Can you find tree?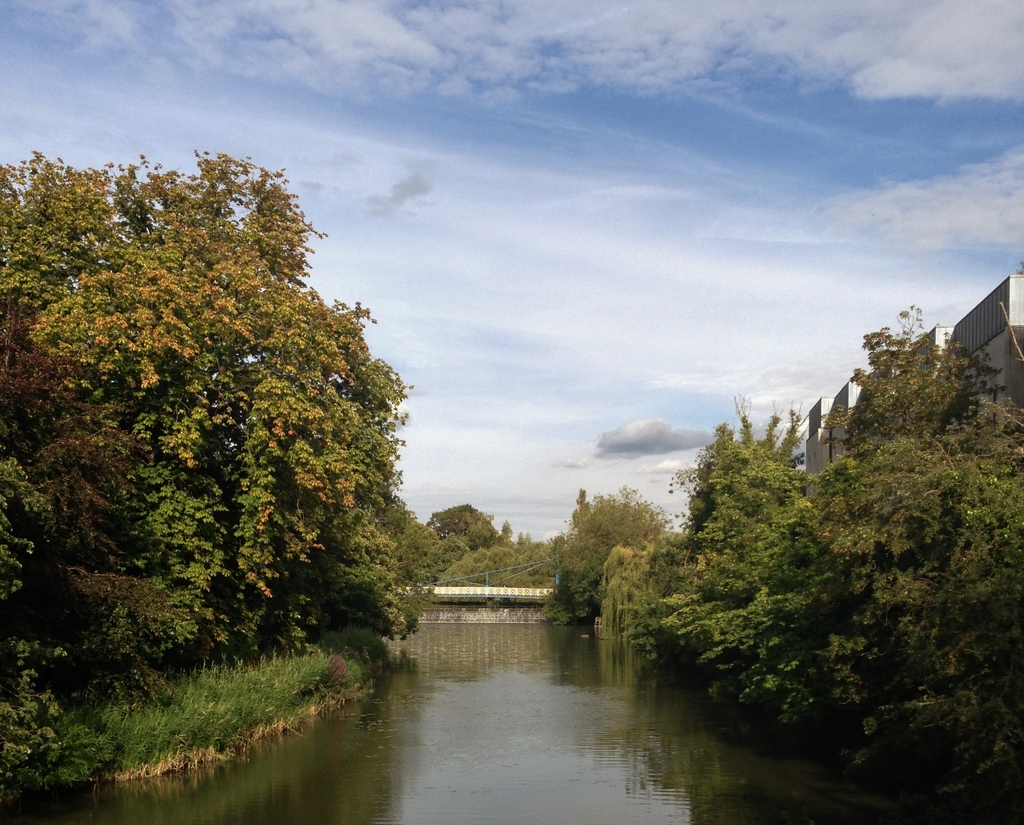
Yes, bounding box: (563, 486, 604, 538).
